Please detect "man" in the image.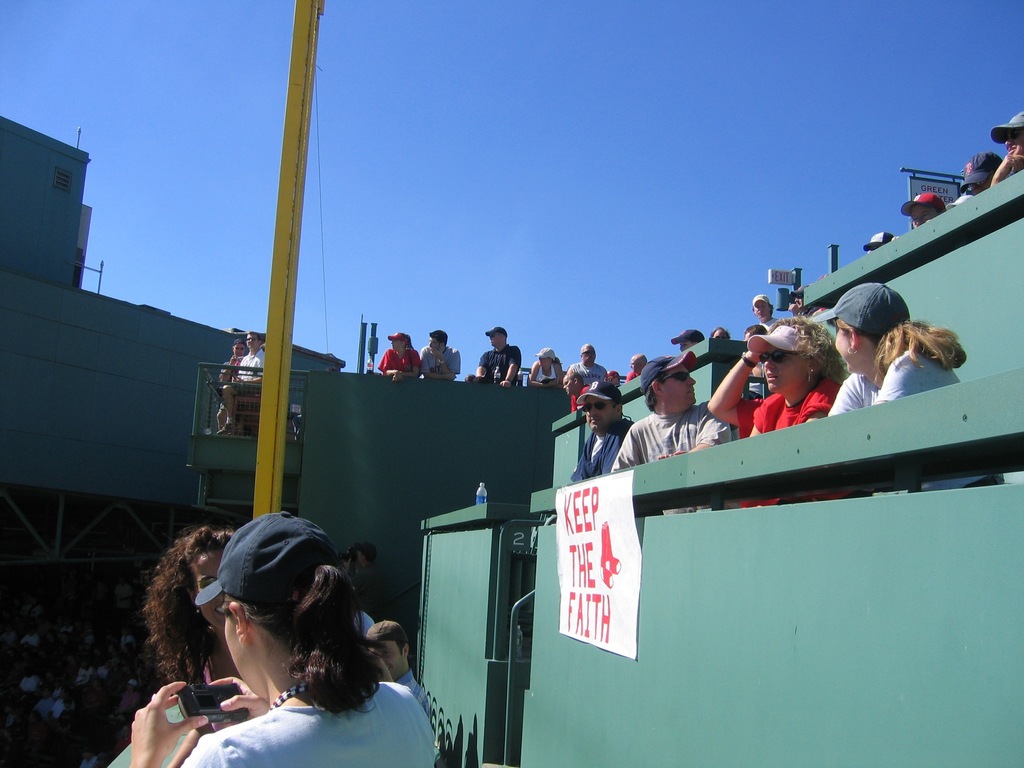
<bbox>572, 378, 634, 481</bbox>.
